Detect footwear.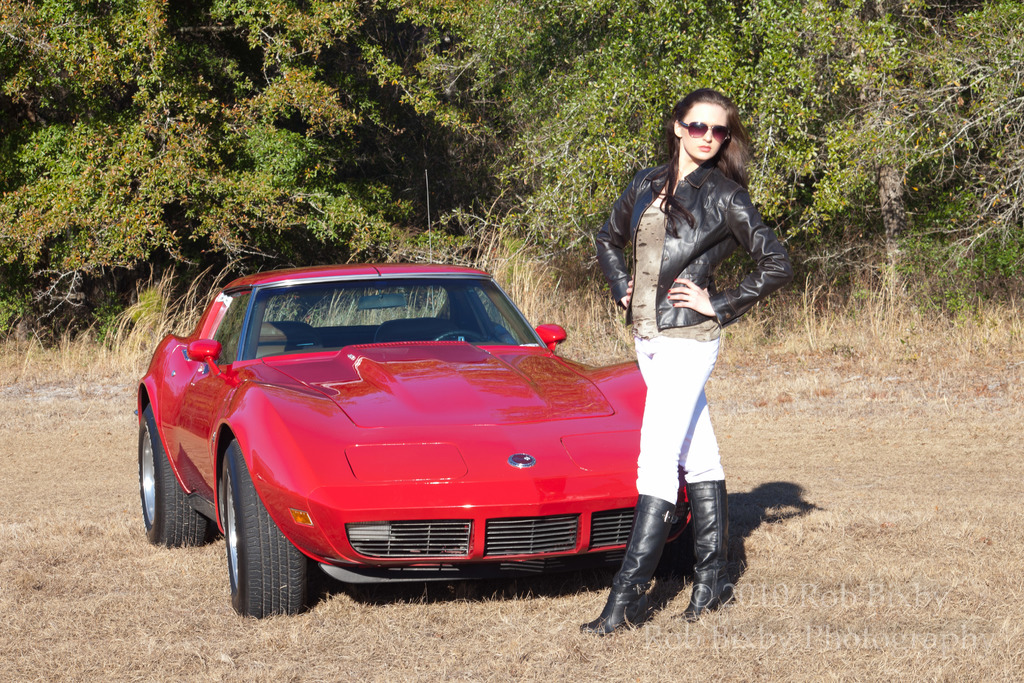
Detected at (left=580, top=491, right=683, bottom=625).
